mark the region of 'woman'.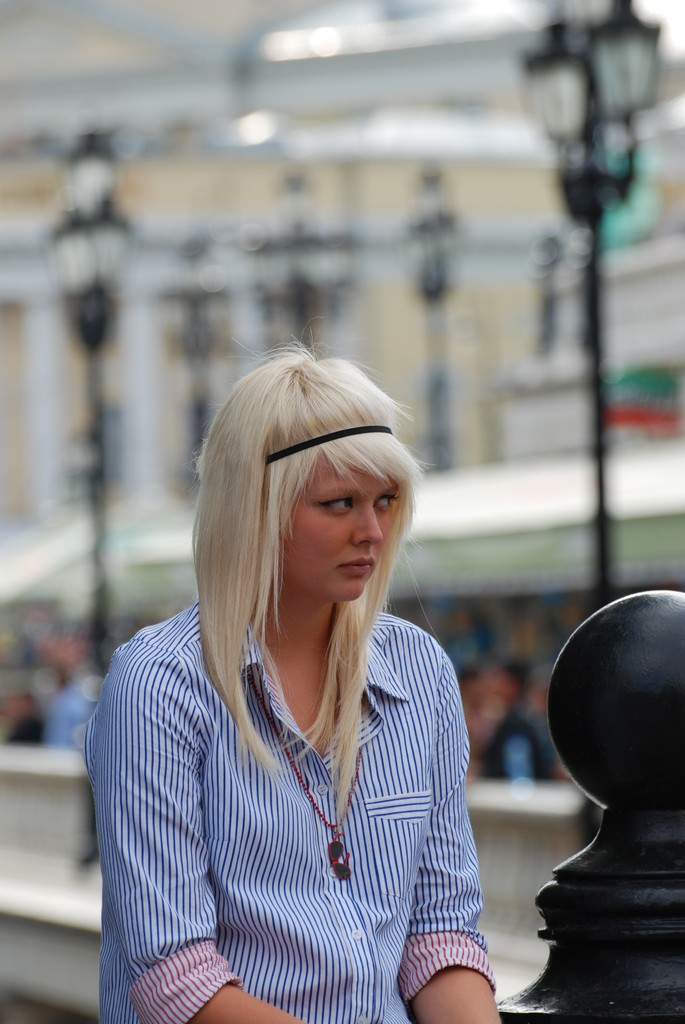
Region: (left=61, top=303, right=513, bottom=1021).
